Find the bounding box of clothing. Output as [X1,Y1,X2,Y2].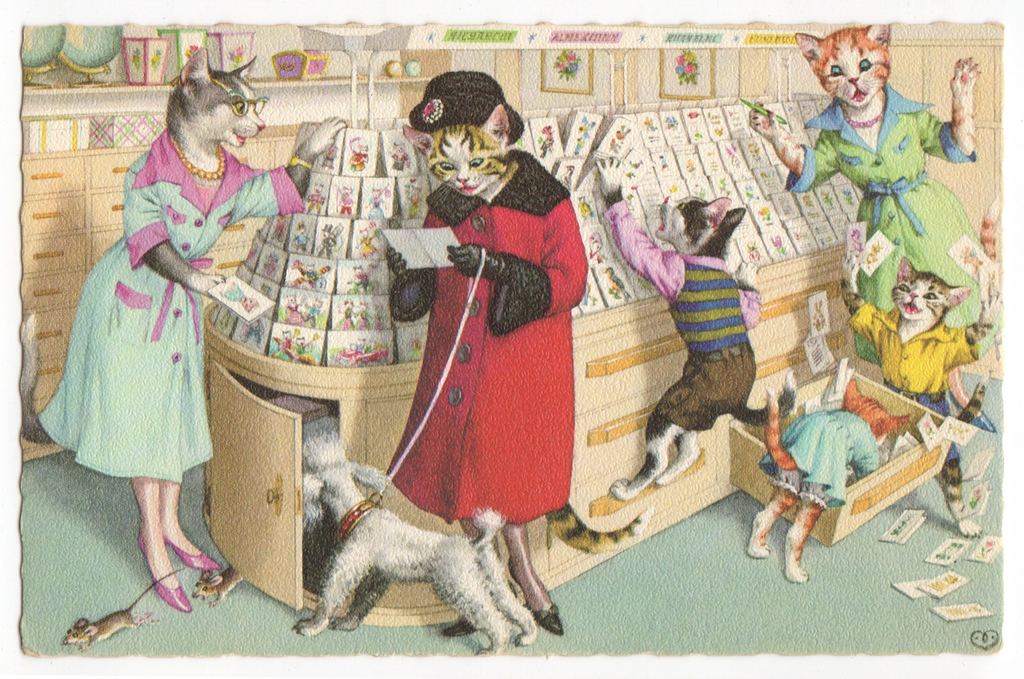
[303,266,328,286].
